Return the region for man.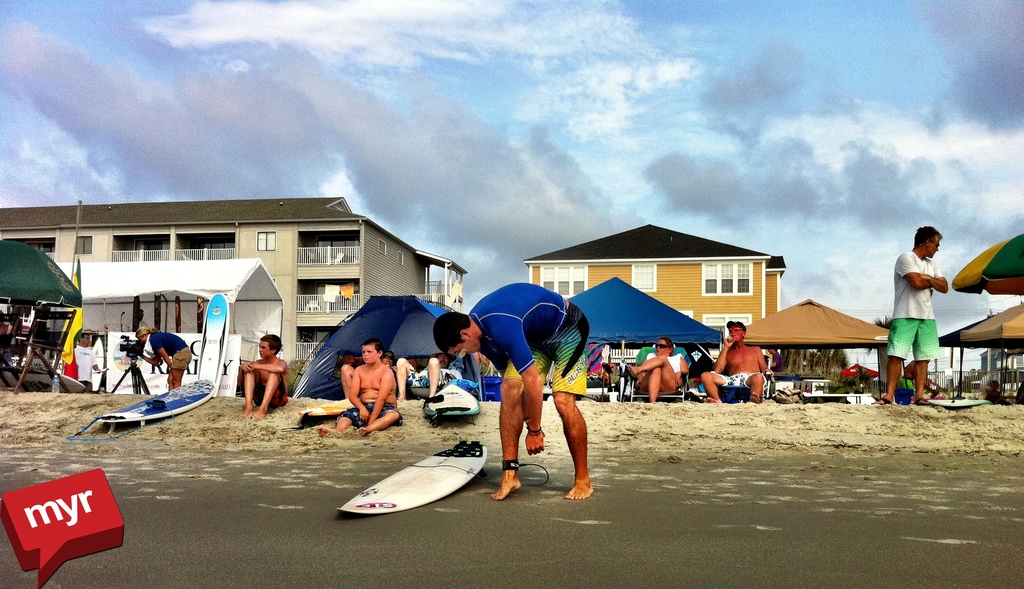
box(700, 318, 766, 401).
